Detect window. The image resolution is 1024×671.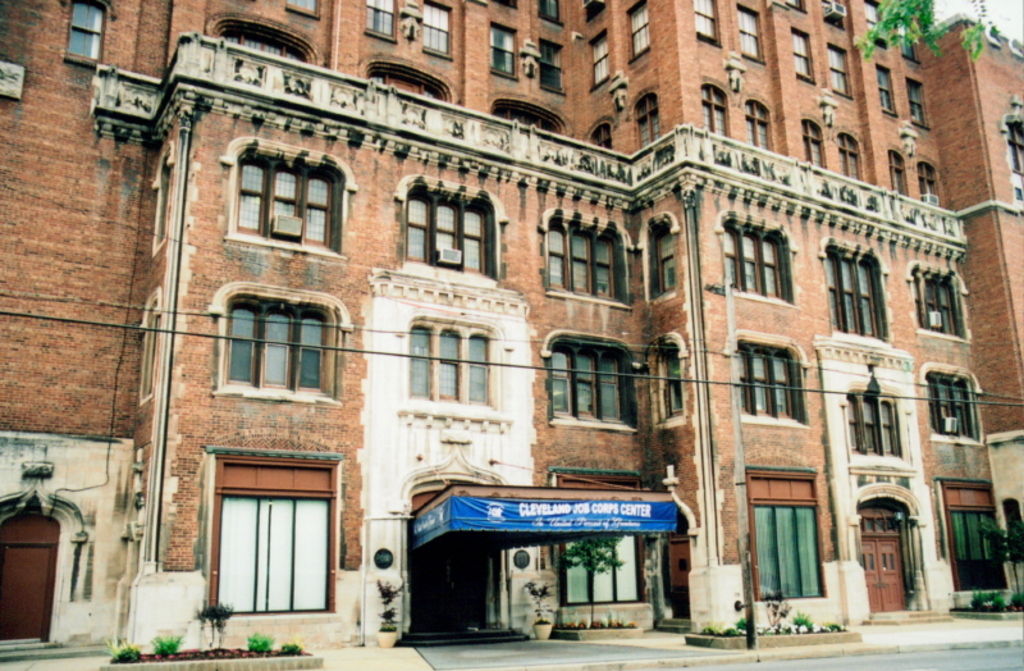
bbox=(593, 31, 617, 88).
